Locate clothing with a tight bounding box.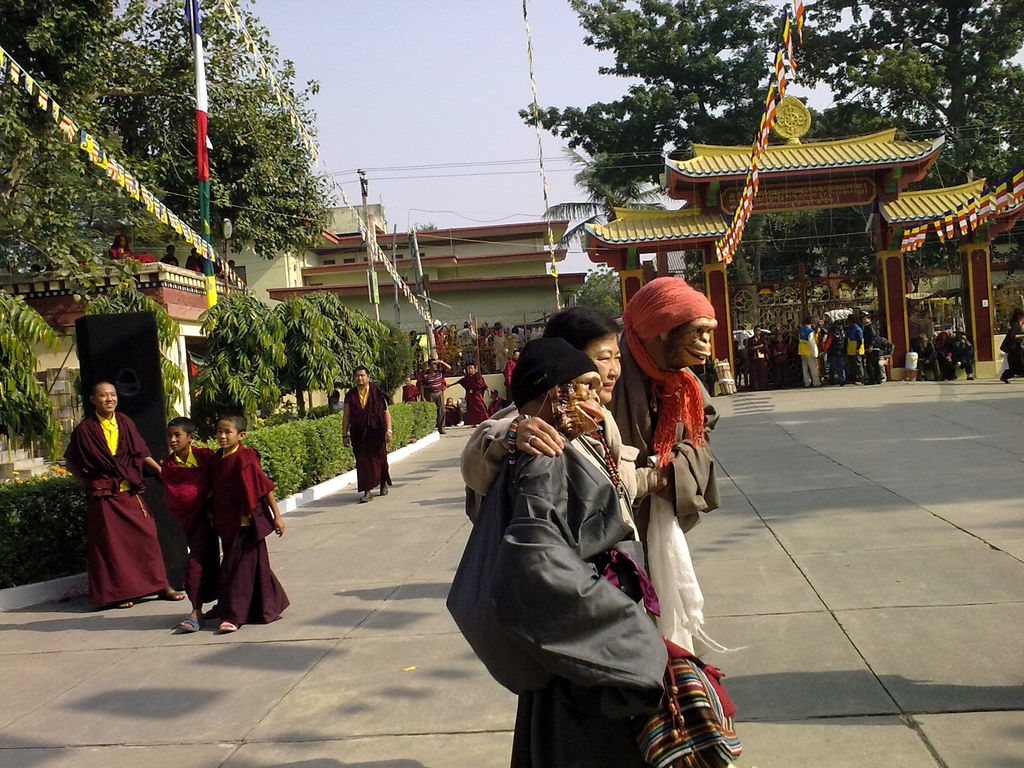
box(346, 380, 396, 490).
